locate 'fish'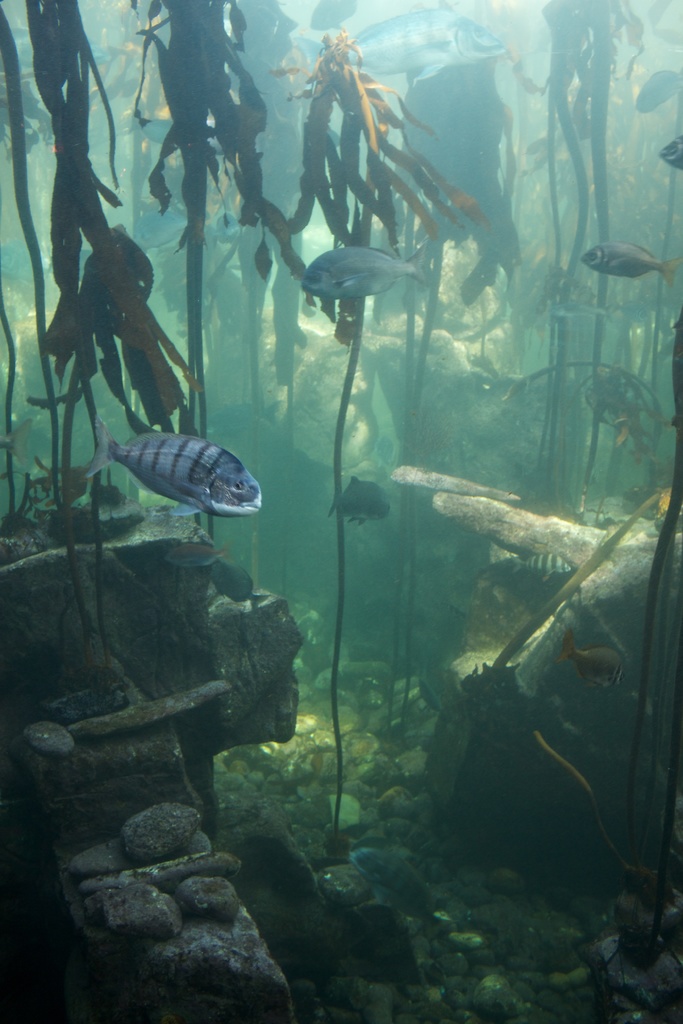
215/209/240/244
